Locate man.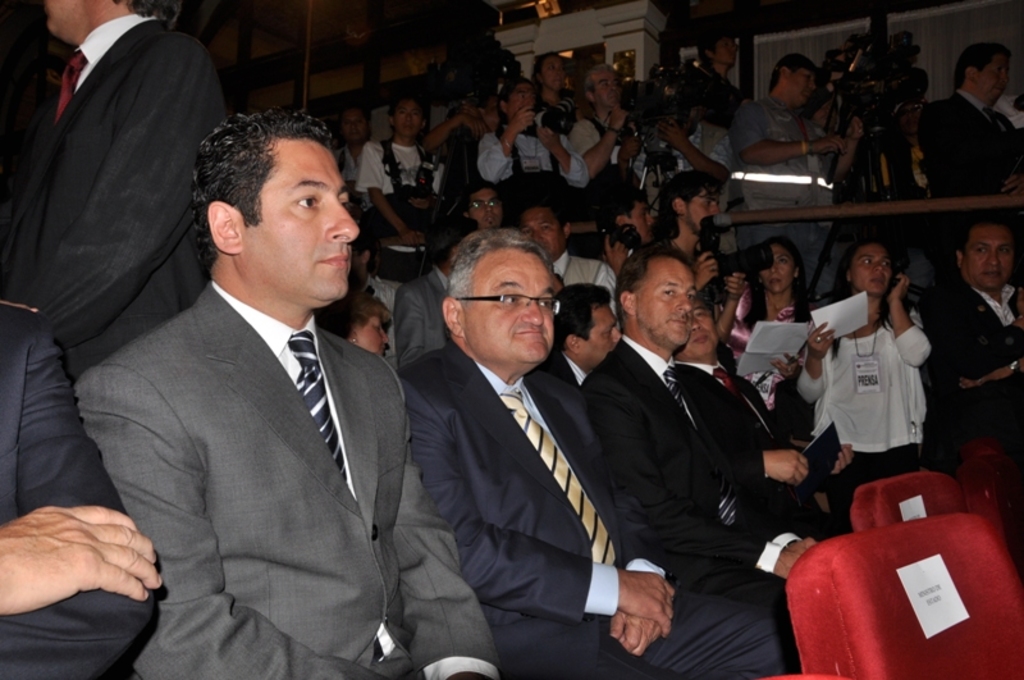
Bounding box: {"left": 918, "top": 42, "right": 1023, "bottom": 269}.
